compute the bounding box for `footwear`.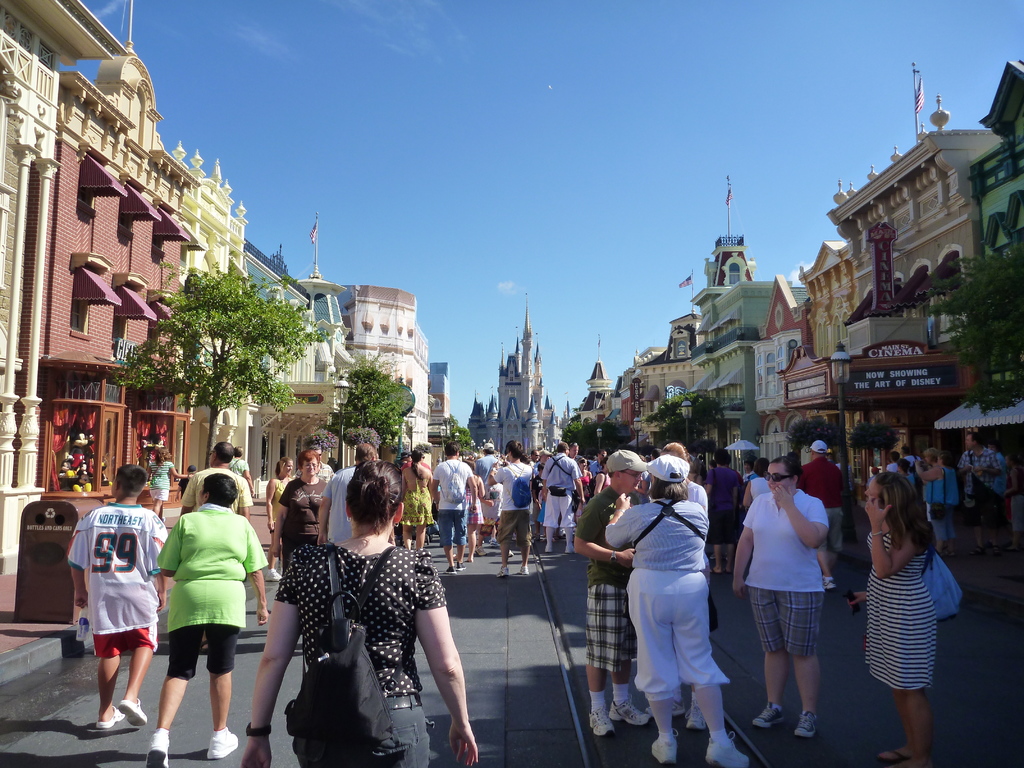
locate(146, 730, 171, 767).
